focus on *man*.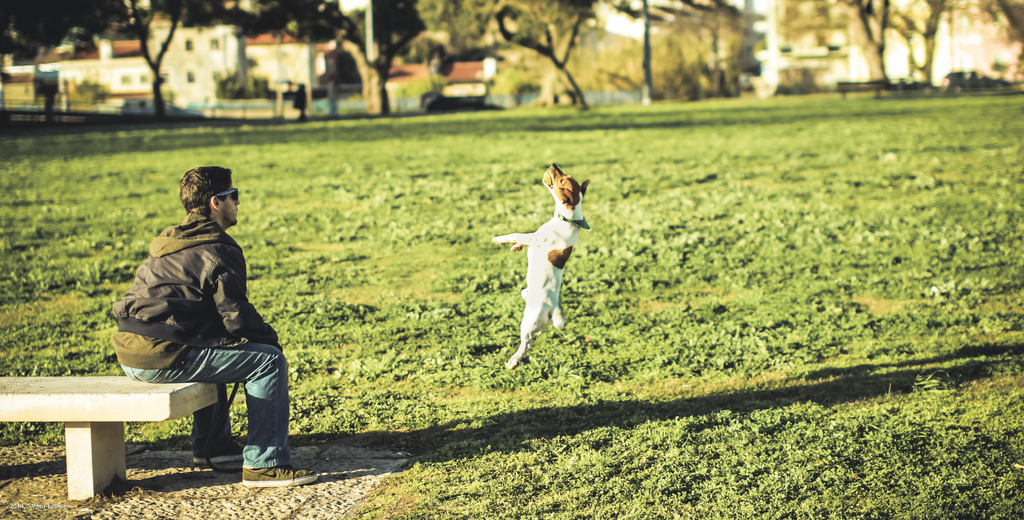
Focused at (x1=106, y1=156, x2=323, y2=480).
